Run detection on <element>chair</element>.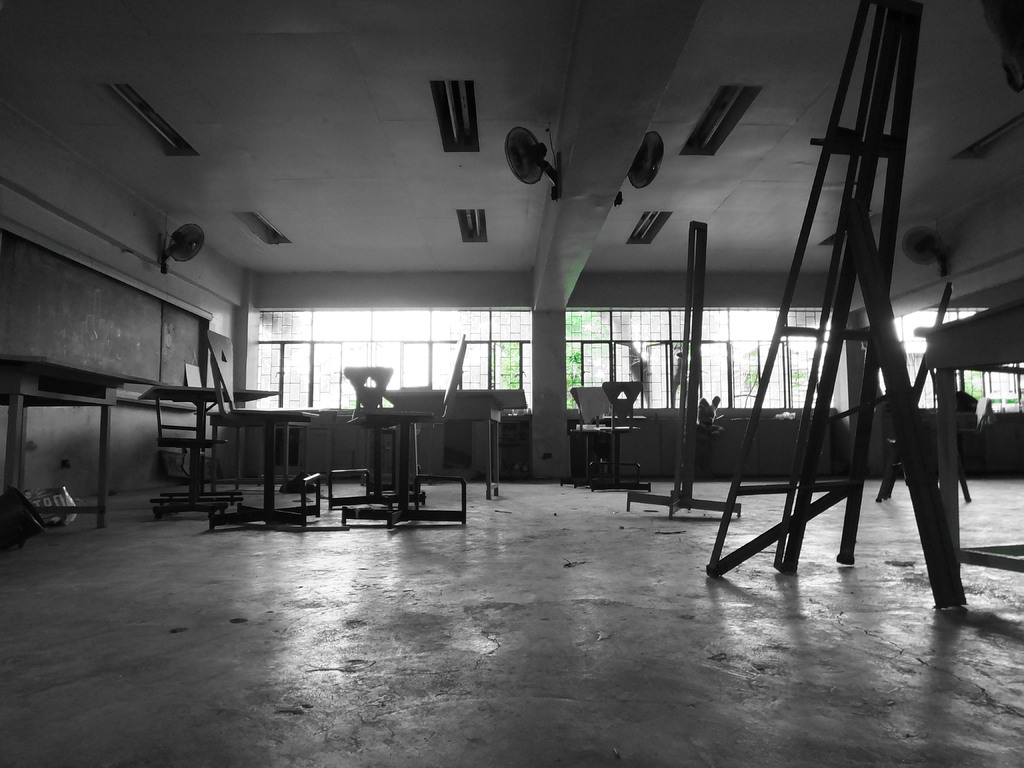
Result: rect(569, 385, 609, 490).
